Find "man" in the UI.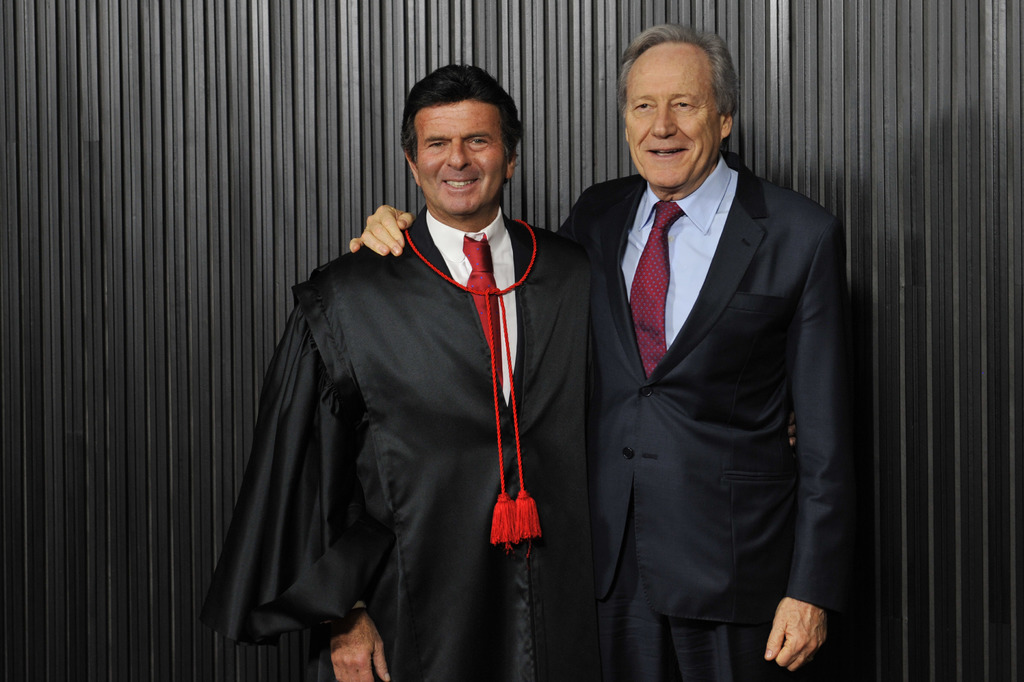
UI element at box=[197, 63, 800, 681].
